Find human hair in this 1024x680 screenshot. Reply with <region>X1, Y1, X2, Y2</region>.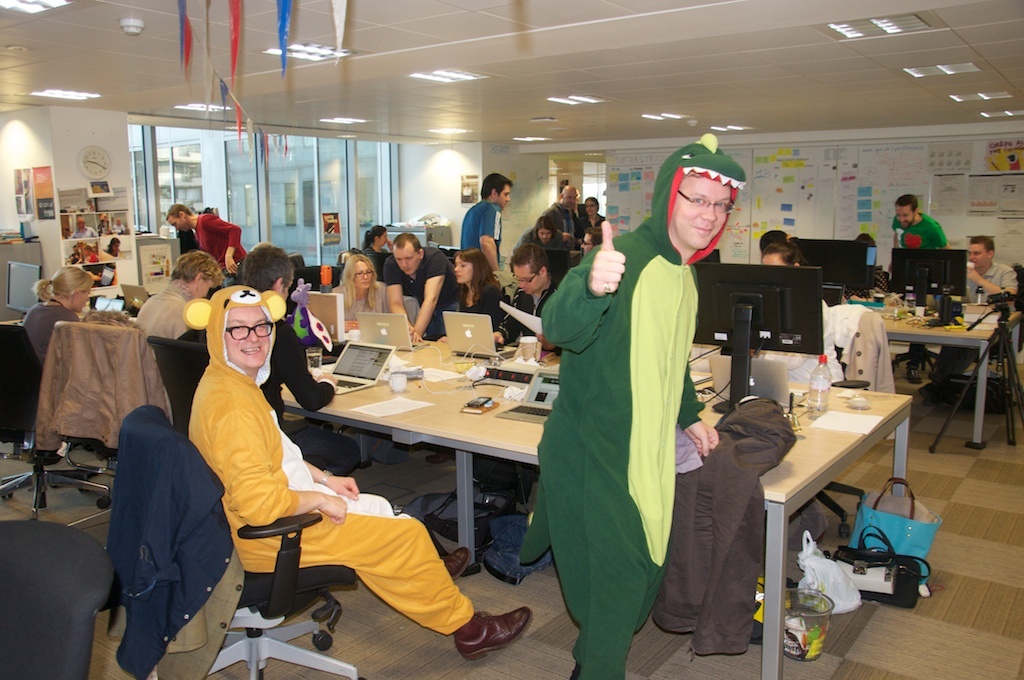
<region>583, 194, 599, 214</region>.
